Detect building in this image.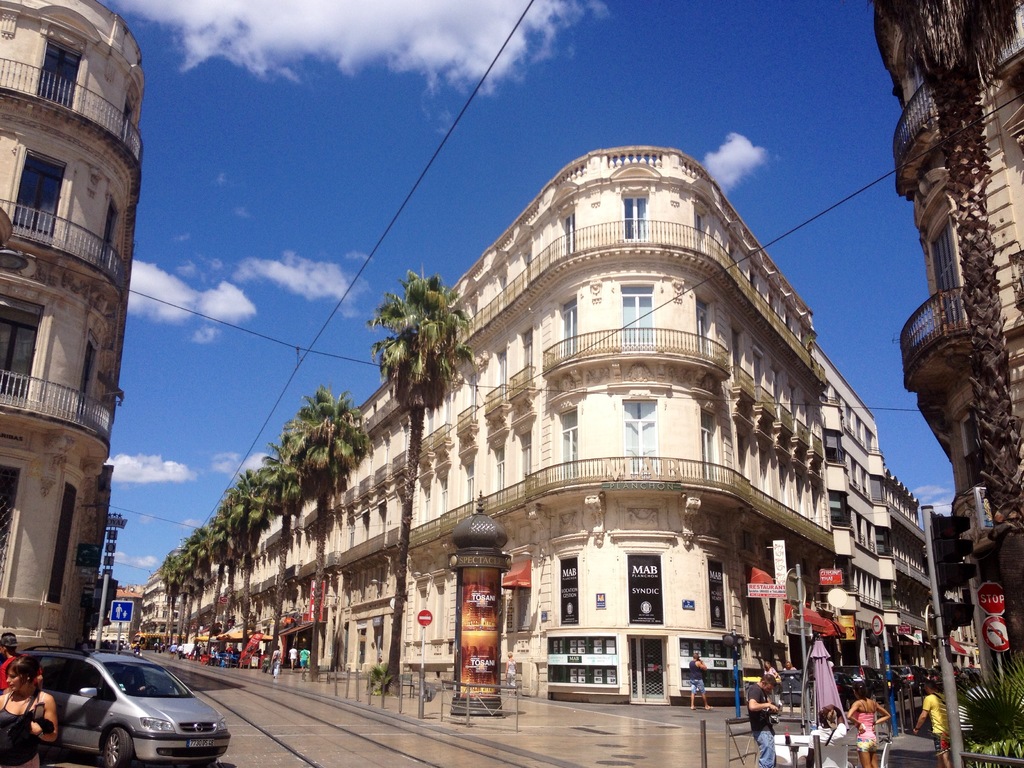
Detection: 183, 145, 929, 703.
